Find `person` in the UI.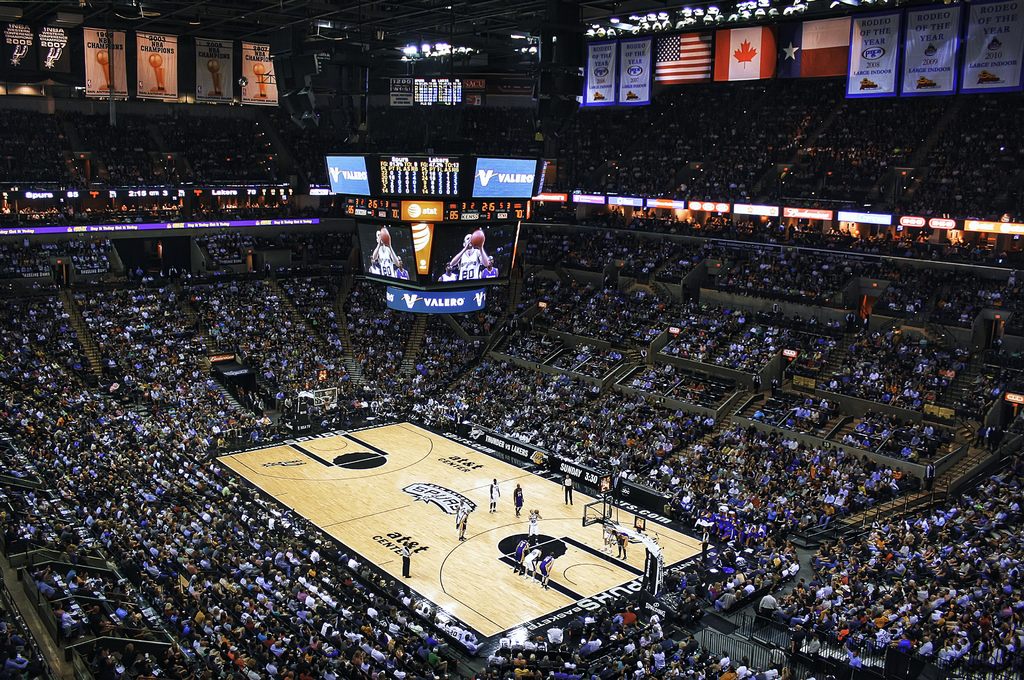
UI element at left=458, top=507, right=468, bottom=542.
